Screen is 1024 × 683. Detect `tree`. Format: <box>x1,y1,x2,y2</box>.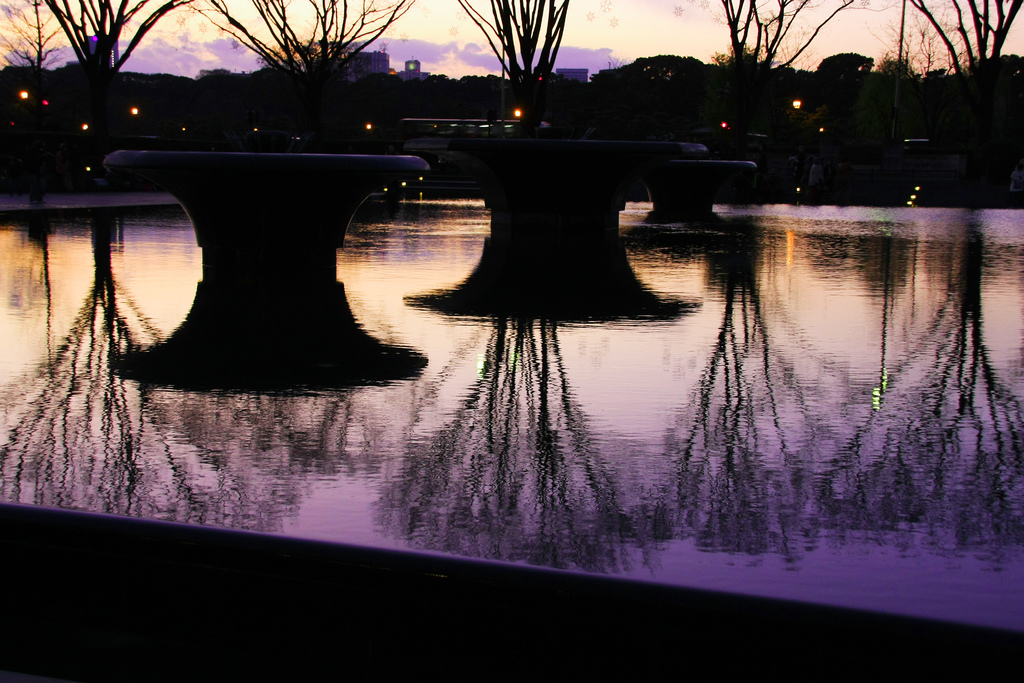
<box>449,0,585,129</box>.
